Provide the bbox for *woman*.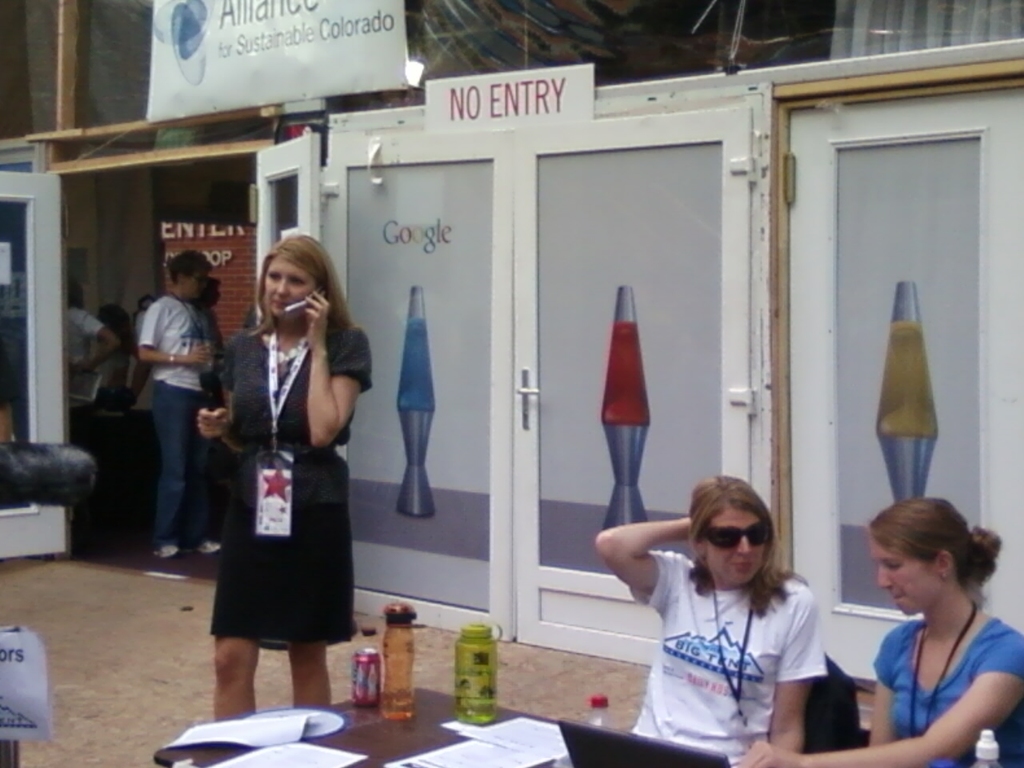
rect(197, 229, 364, 717).
